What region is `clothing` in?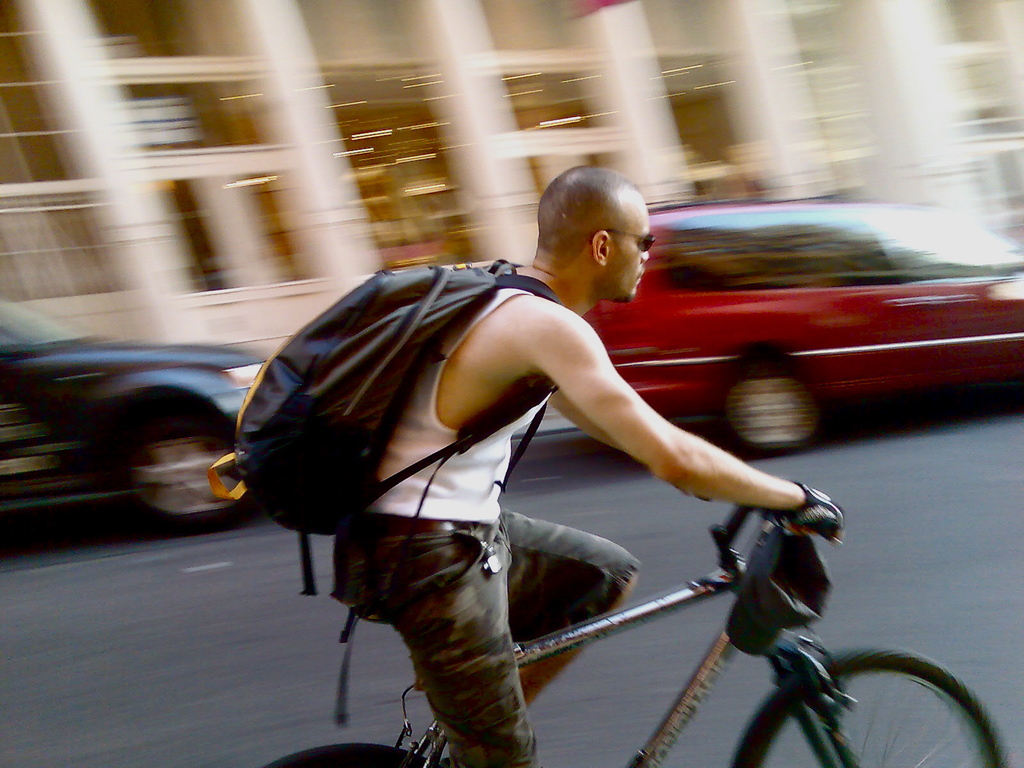
BBox(264, 193, 629, 750).
